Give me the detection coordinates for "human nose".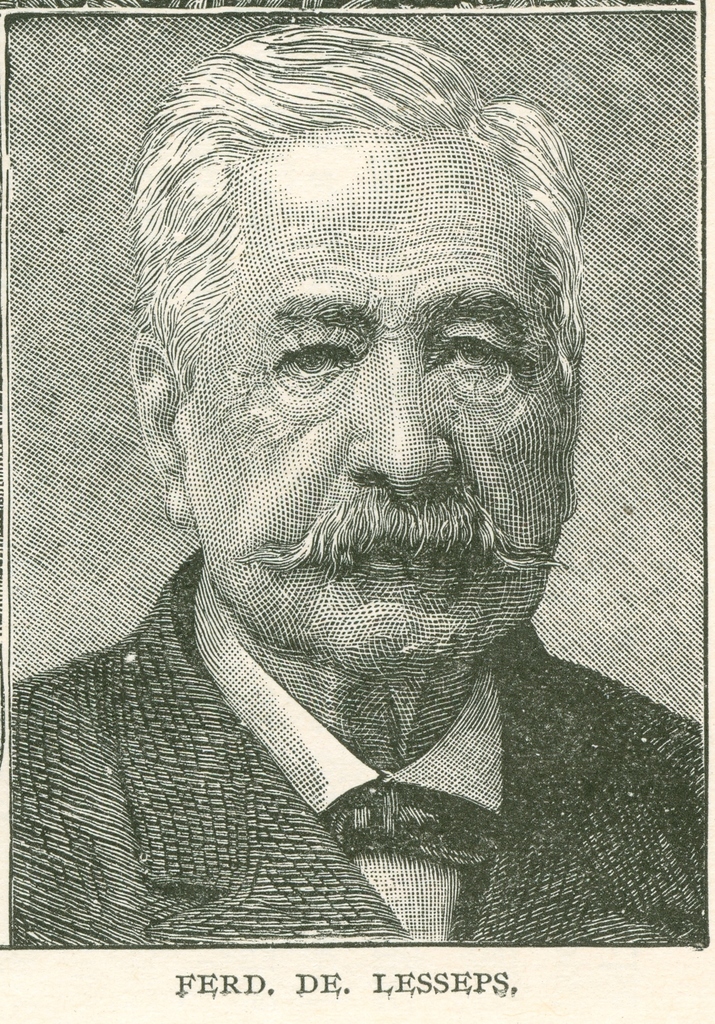
region(348, 333, 458, 501).
